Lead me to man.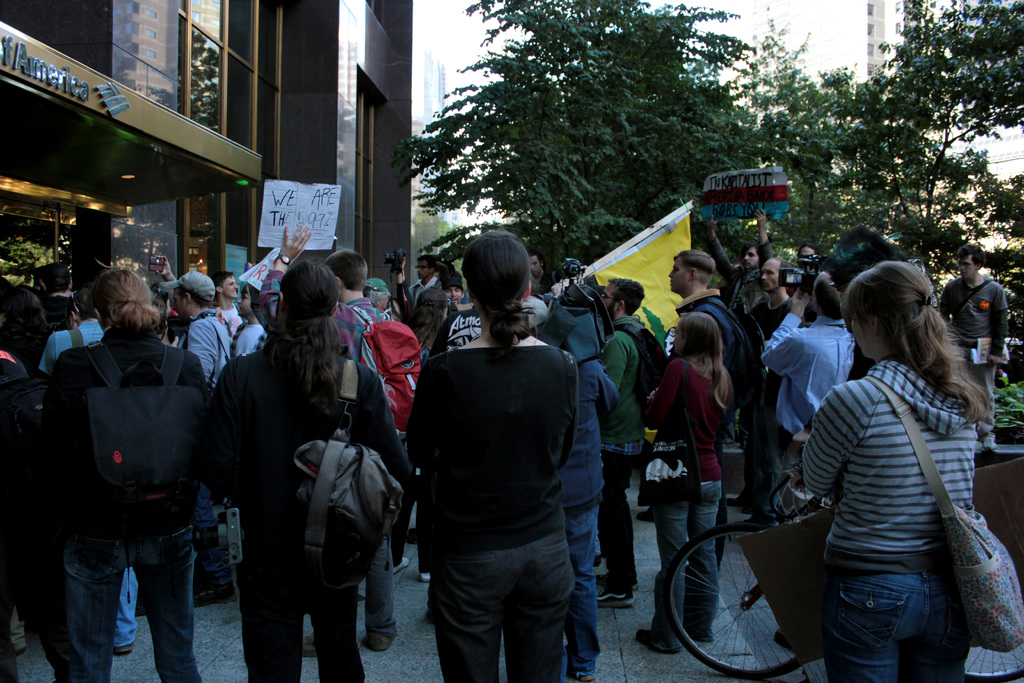
Lead to box(36, 281, 140, 657).
